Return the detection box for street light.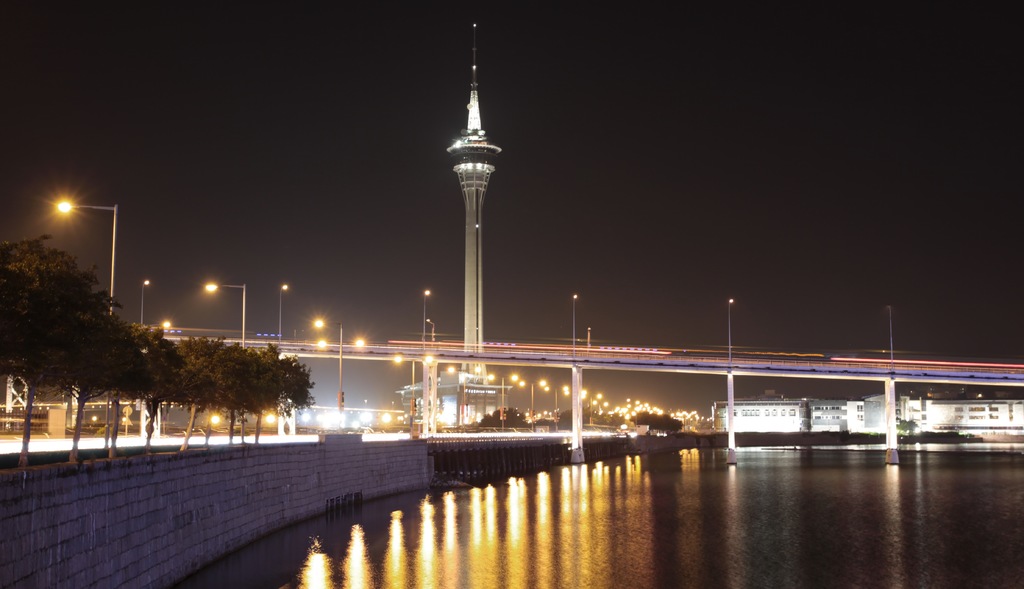
left=445, top=365, right=467, bottom=432.
